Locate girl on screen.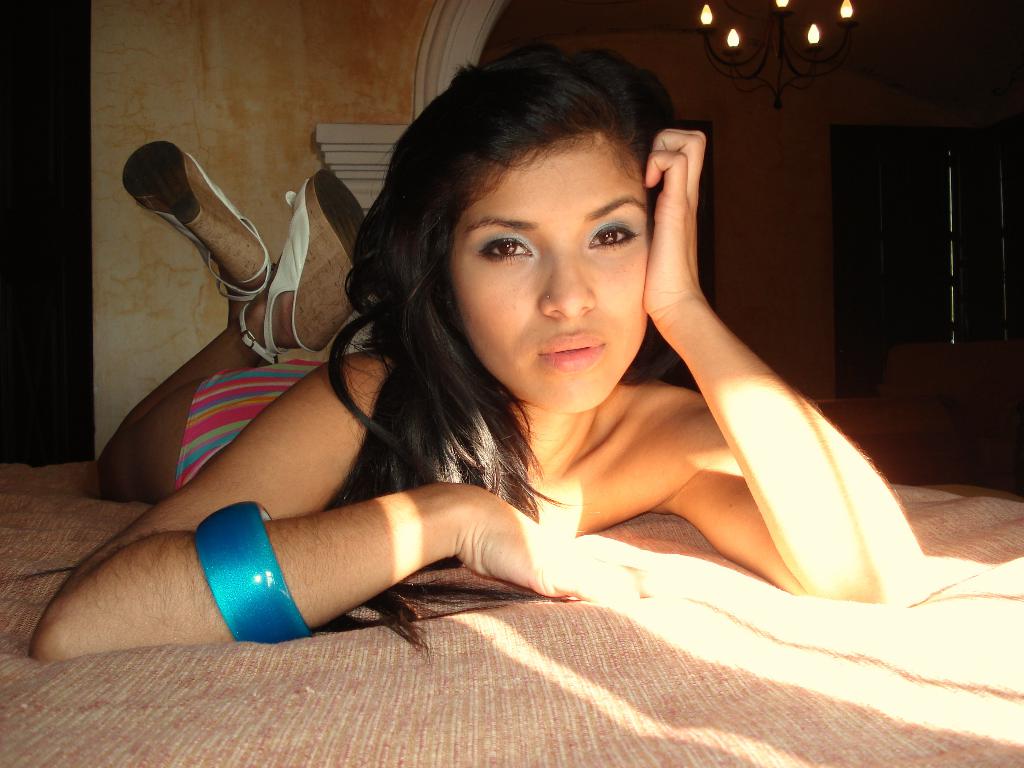
On screen at [x1=32, y1=38, x2=926, y2=664].
